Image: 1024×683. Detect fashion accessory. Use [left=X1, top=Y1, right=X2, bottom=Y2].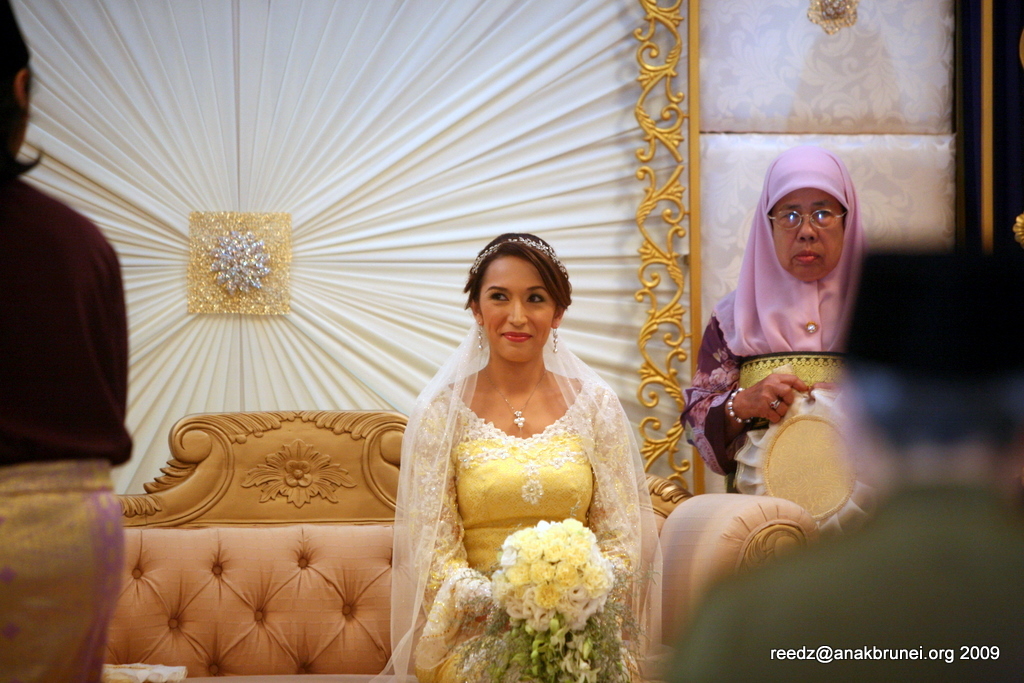
[left=764, top=203, right=849, bottom=230].
